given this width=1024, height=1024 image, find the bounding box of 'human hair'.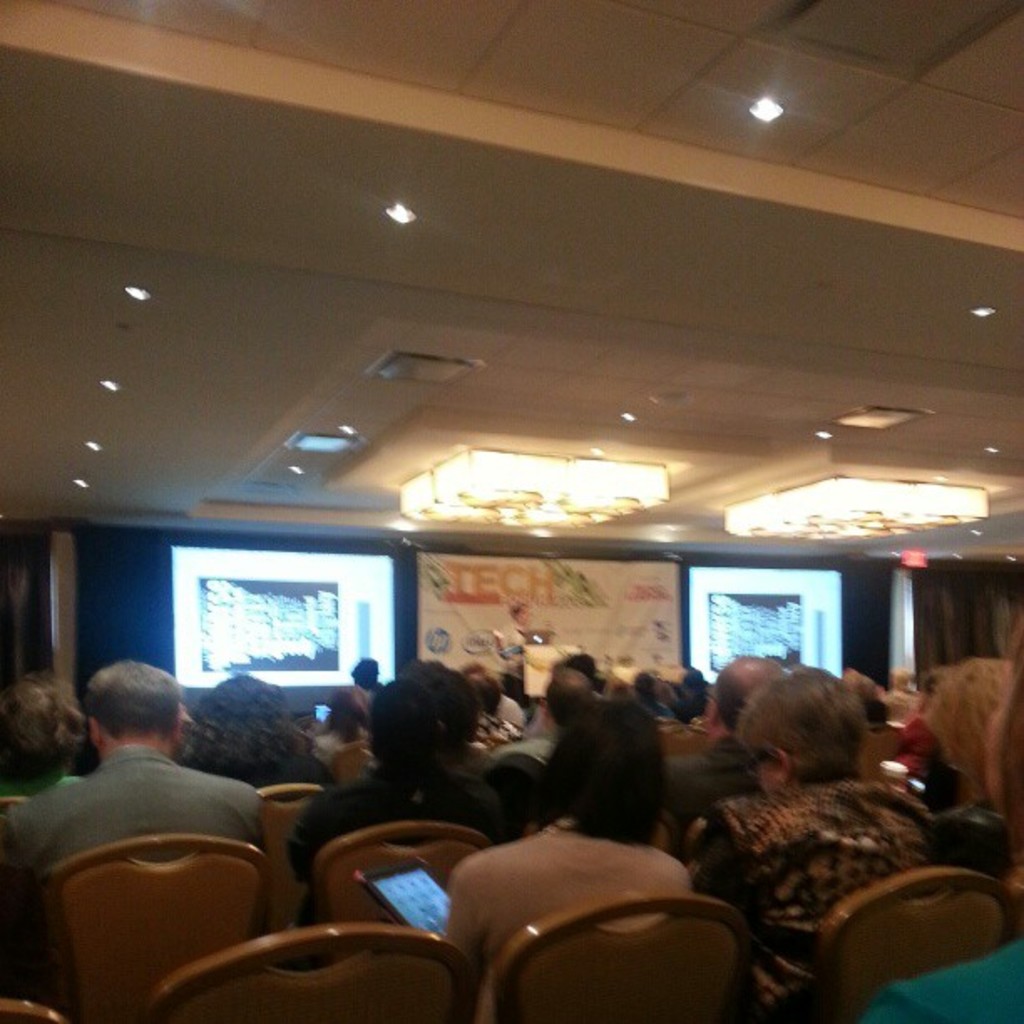
detection(463, 669, 502, 721).
